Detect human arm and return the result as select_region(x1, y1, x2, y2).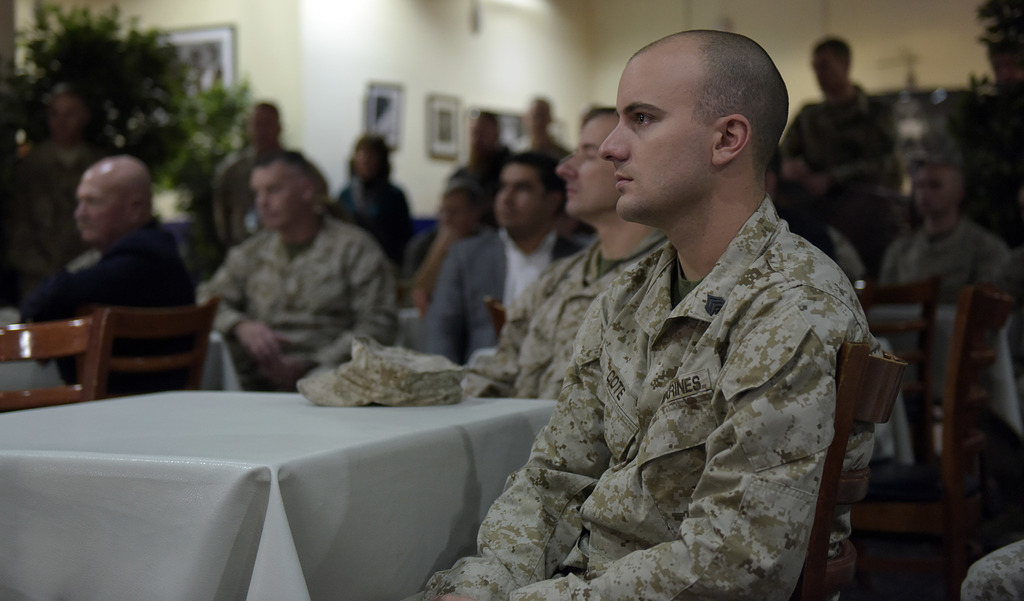
select_region(195, 242, 293, 379).
